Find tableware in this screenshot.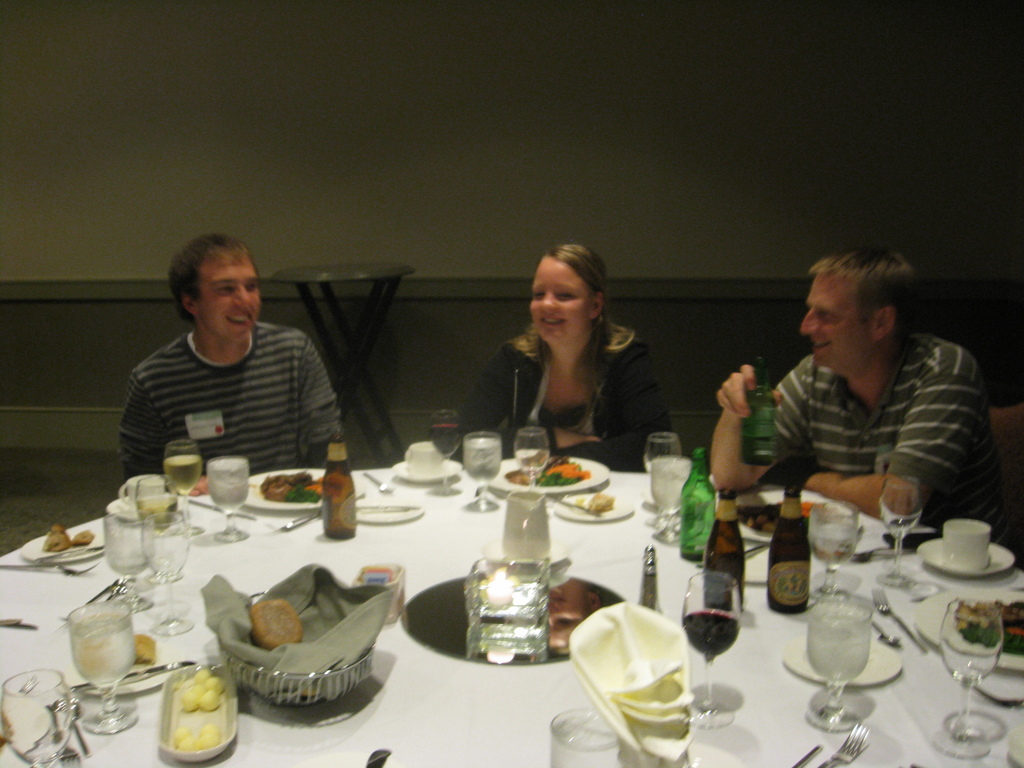
The bounding box for tableware is (left=792, top=740, right=823, bottom=767).
